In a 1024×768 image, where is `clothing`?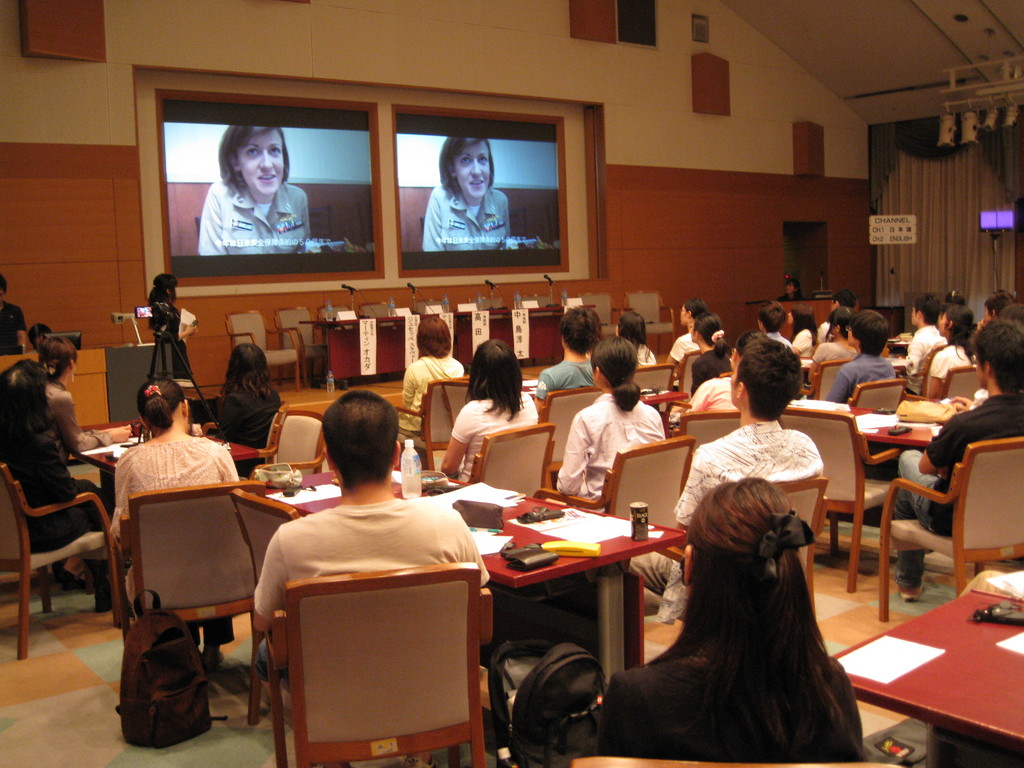
<box>146,309,211,392</box>.
